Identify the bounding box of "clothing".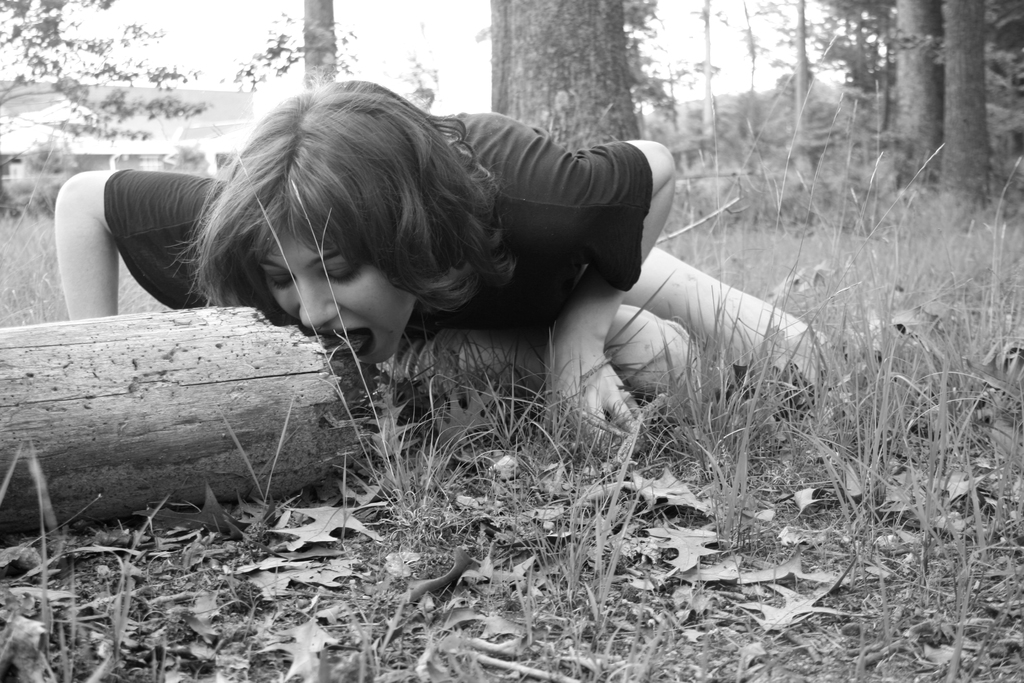
x1=100 y1=109 x2=639 y2=338.
